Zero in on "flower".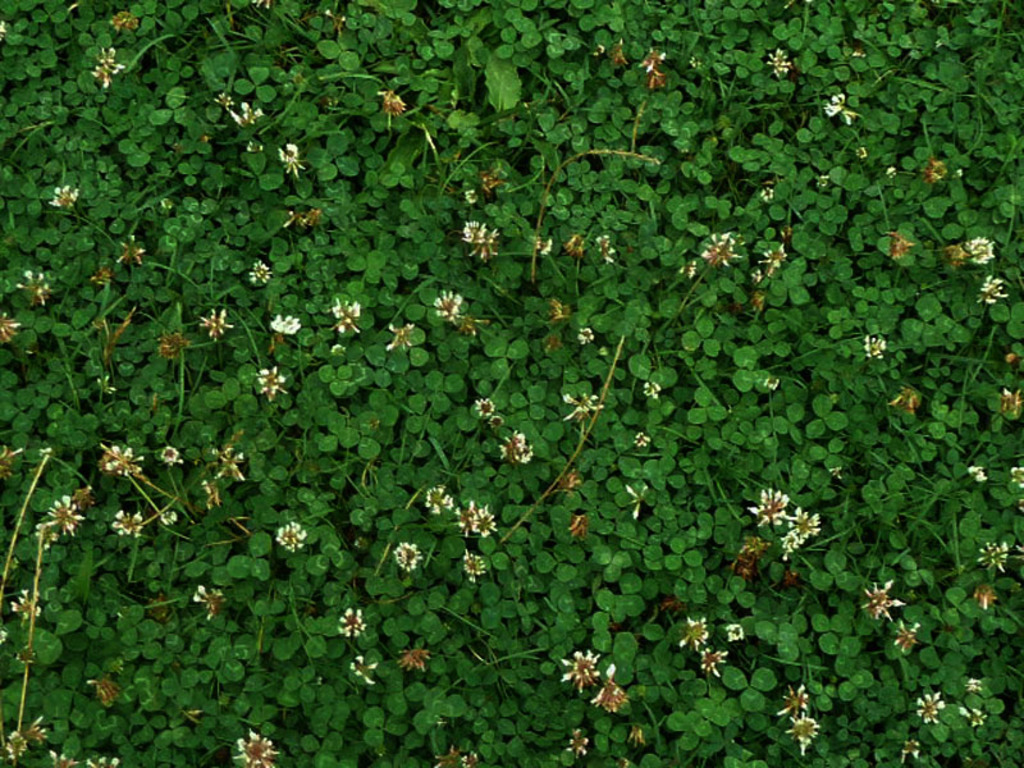
Zeroed in: 897/739/923/760.
